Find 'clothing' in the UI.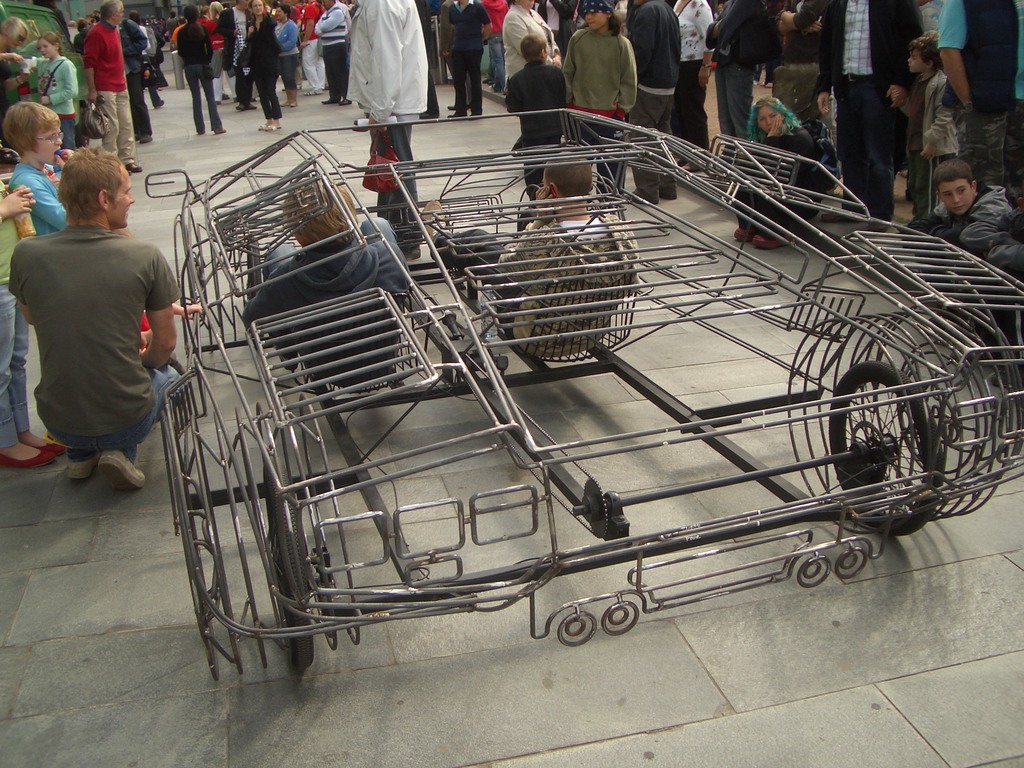
UI element at [left=82, top=19, right=136, bottom=165].
